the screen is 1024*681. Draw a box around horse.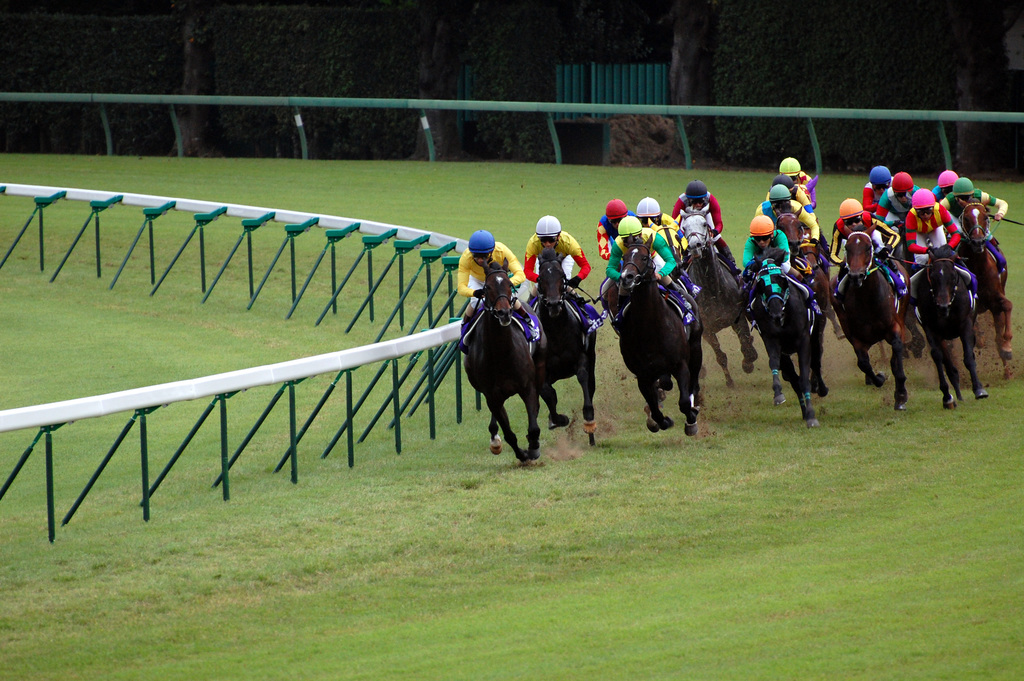
<region>460, 175, 1016, 469</region>.
